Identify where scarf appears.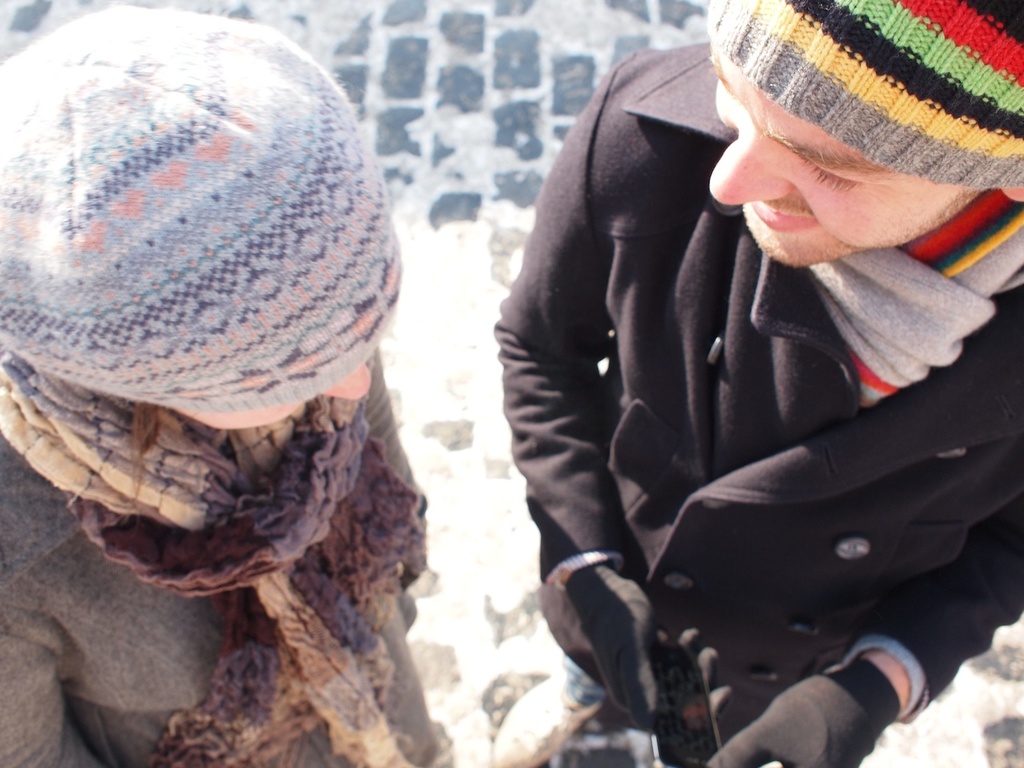
Appears at left=809, top=178, right=1023, bottom=397.
